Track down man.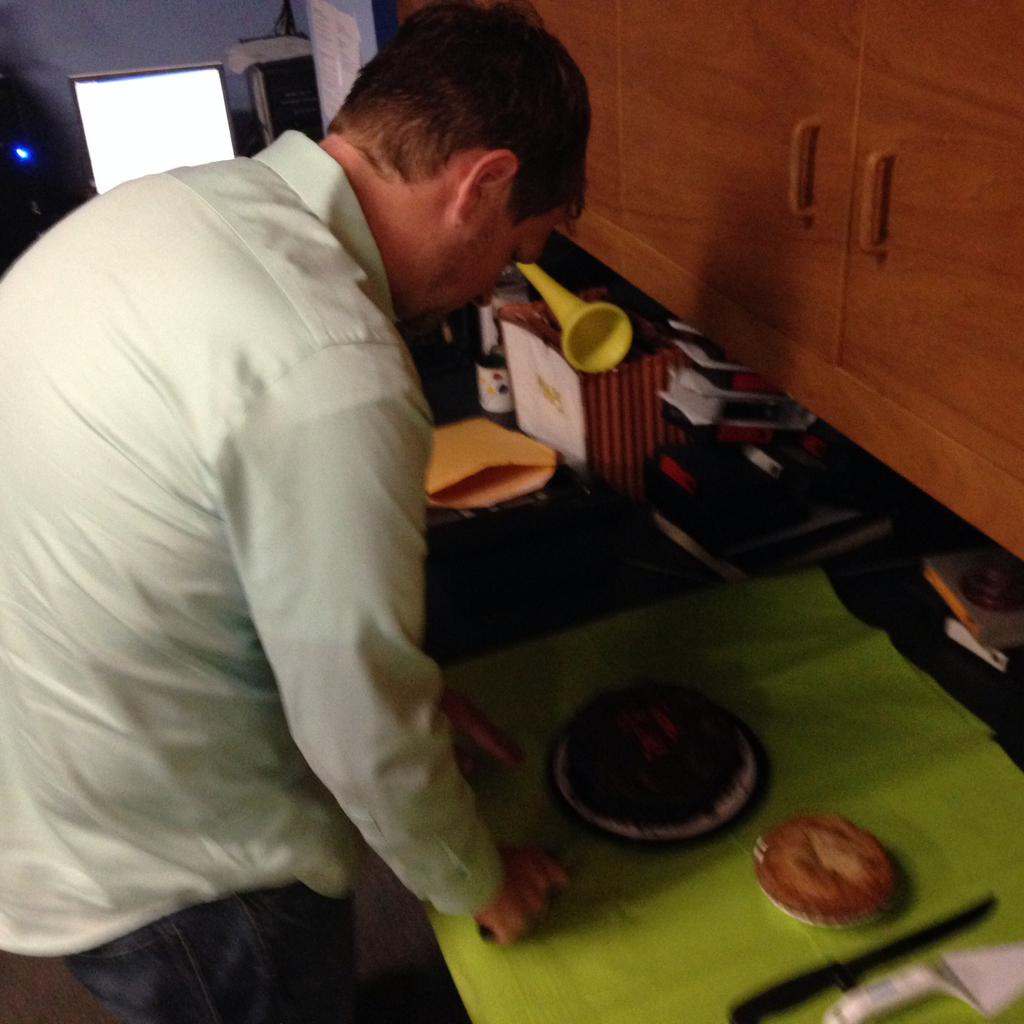
Tracked to x1=0 y1=40 x2=530 y2=1023.
